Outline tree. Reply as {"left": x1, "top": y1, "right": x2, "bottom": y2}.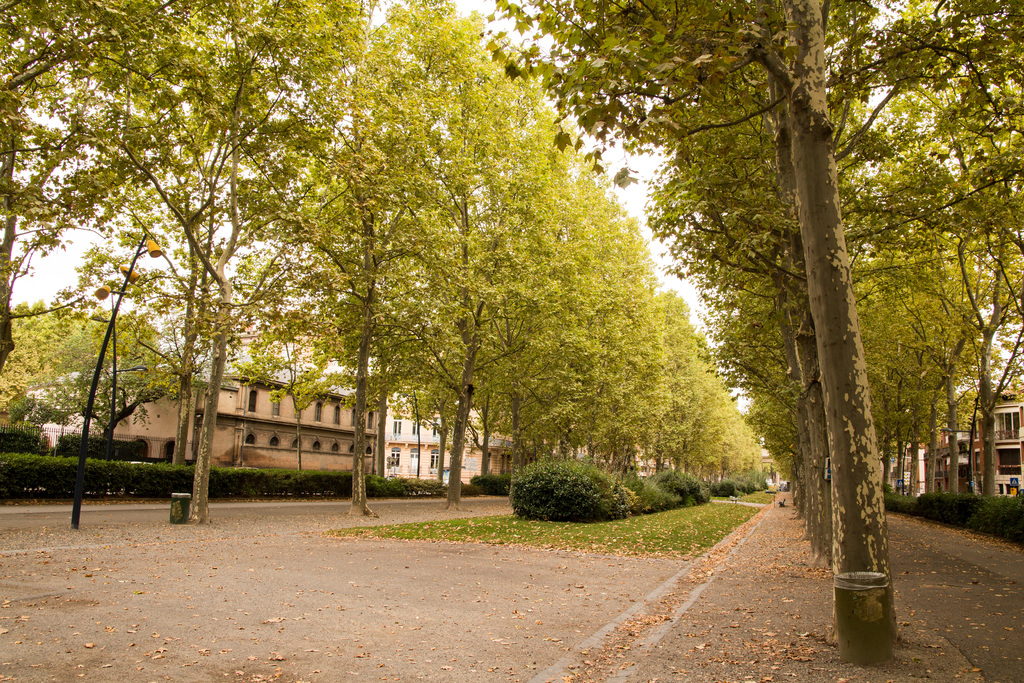
{"left": 88, "top": 161, "right": 290, "bottom": 465}.
